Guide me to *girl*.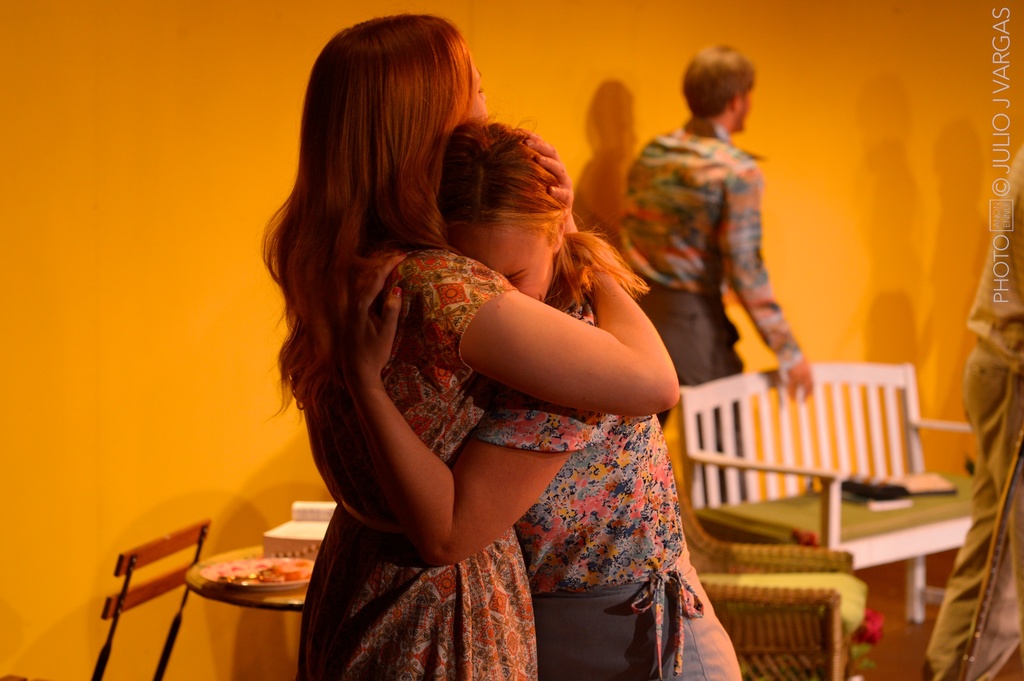
Guidance: x1=268, y1=14, x2=683, y2=680.
